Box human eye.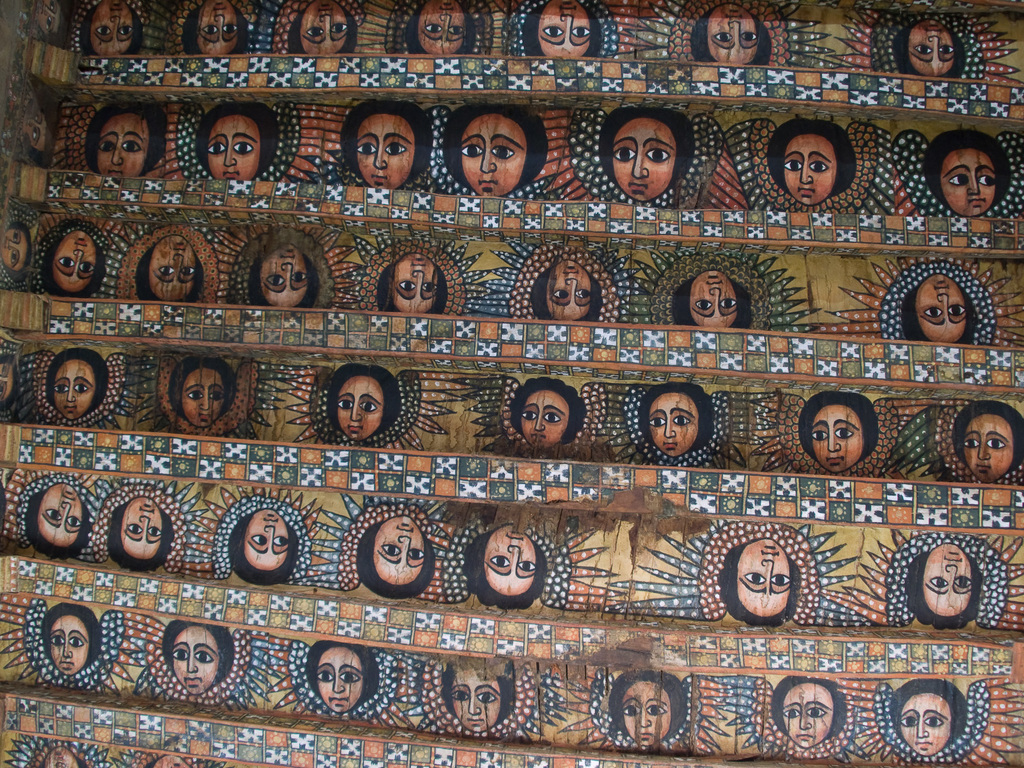
box=[56, 256, 74, 268].
